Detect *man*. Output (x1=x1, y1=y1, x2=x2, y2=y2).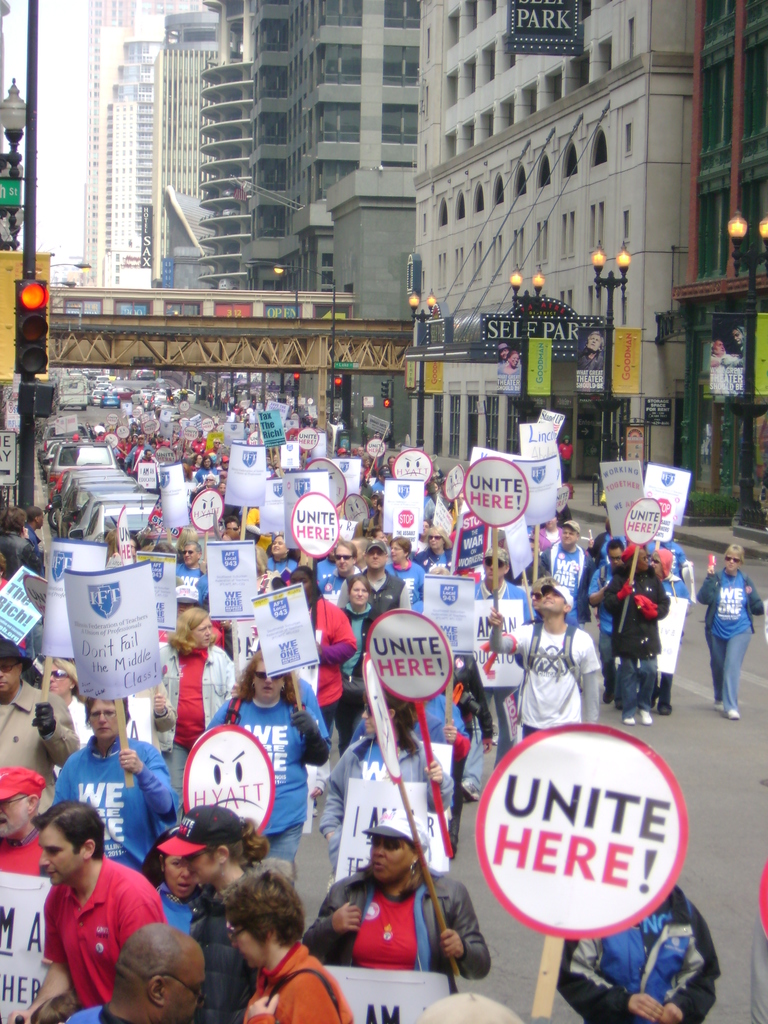
(x1=63, y1=917, x2=217, y2=1023).
